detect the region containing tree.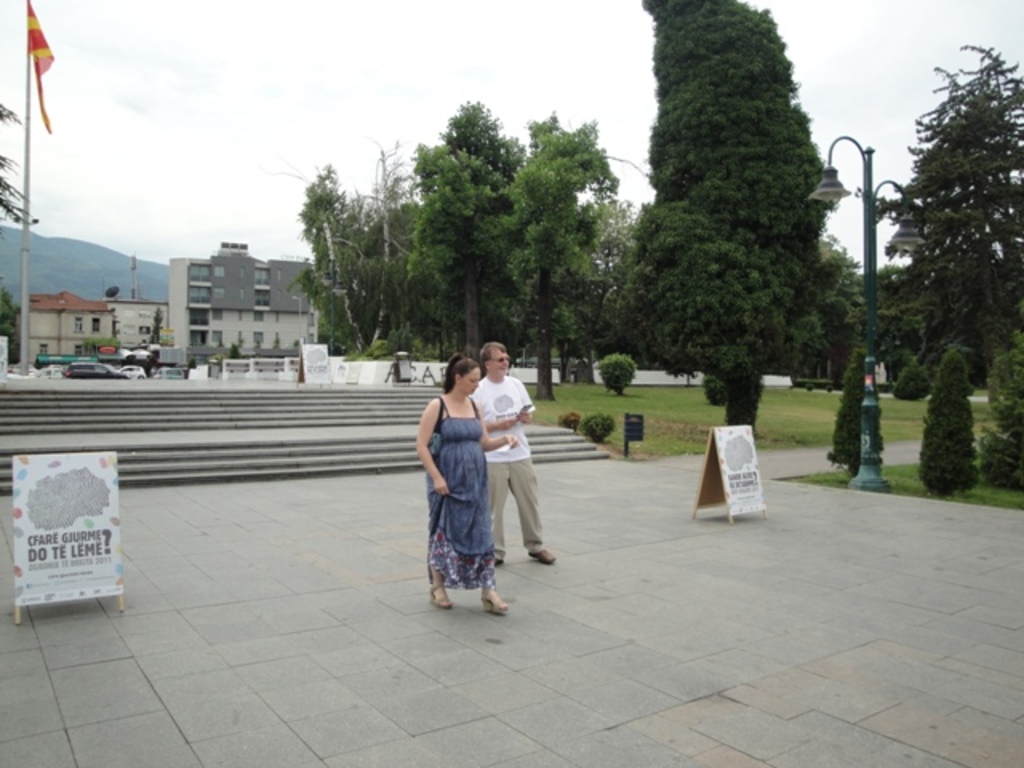
149 302 163 344.
